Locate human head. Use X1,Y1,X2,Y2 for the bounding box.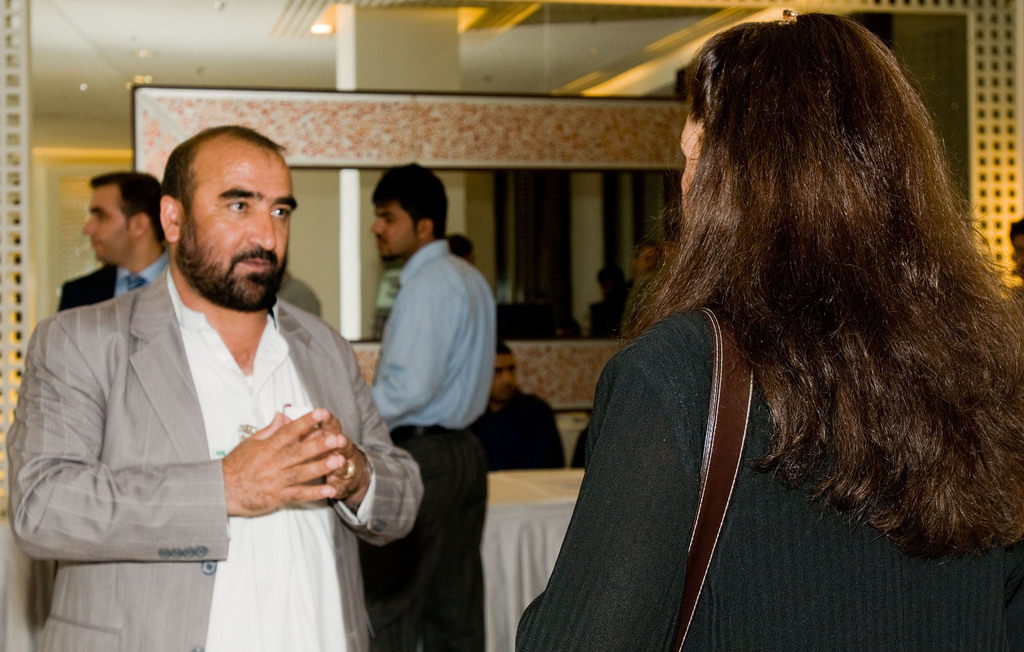
595,266,625,298.
